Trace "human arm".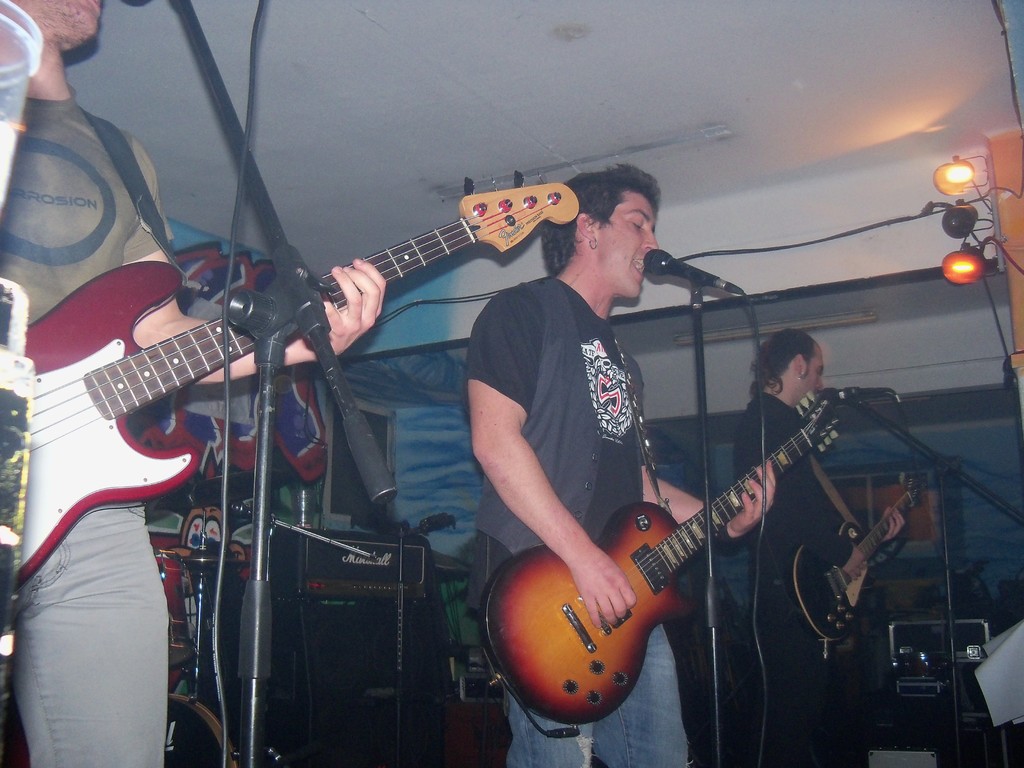
Traced to (465,300,639,620).
